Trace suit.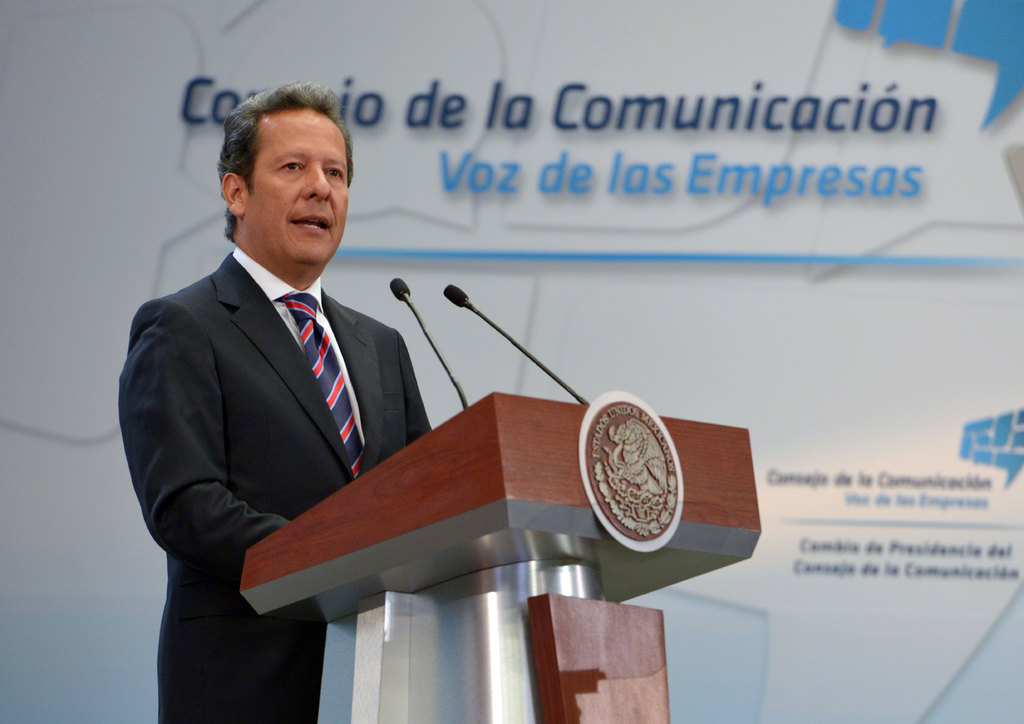
Traced to (left=119, top=139, right=431, bottom=682).
